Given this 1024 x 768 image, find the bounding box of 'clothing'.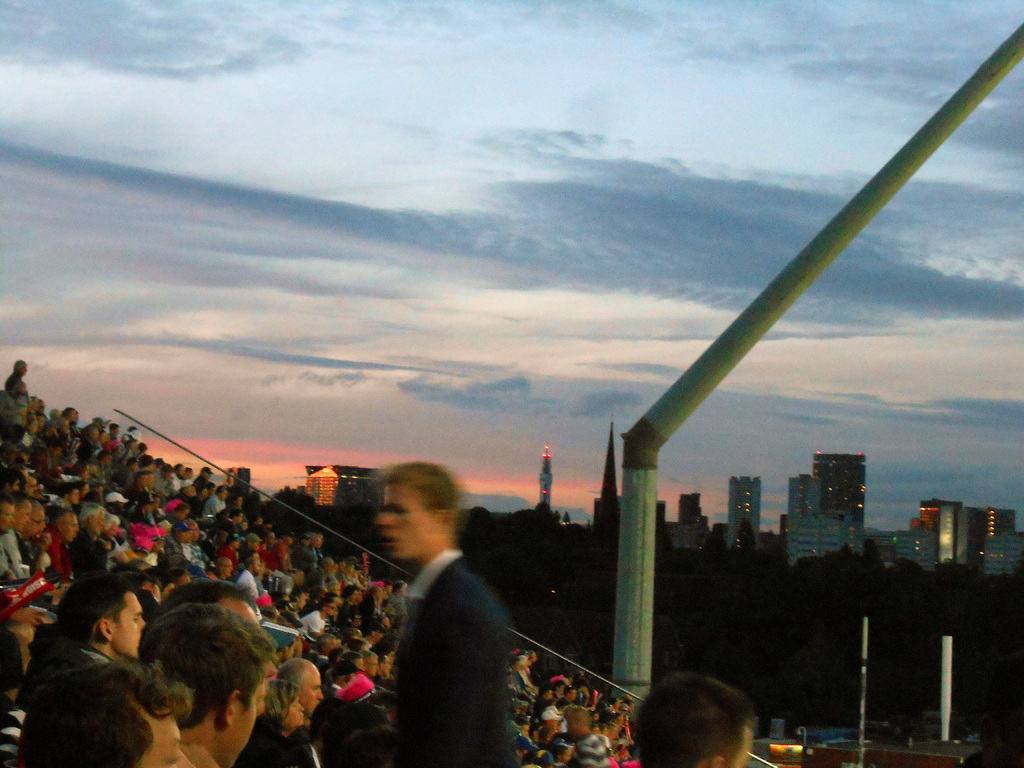
rect(582, 732, 614, 767).
